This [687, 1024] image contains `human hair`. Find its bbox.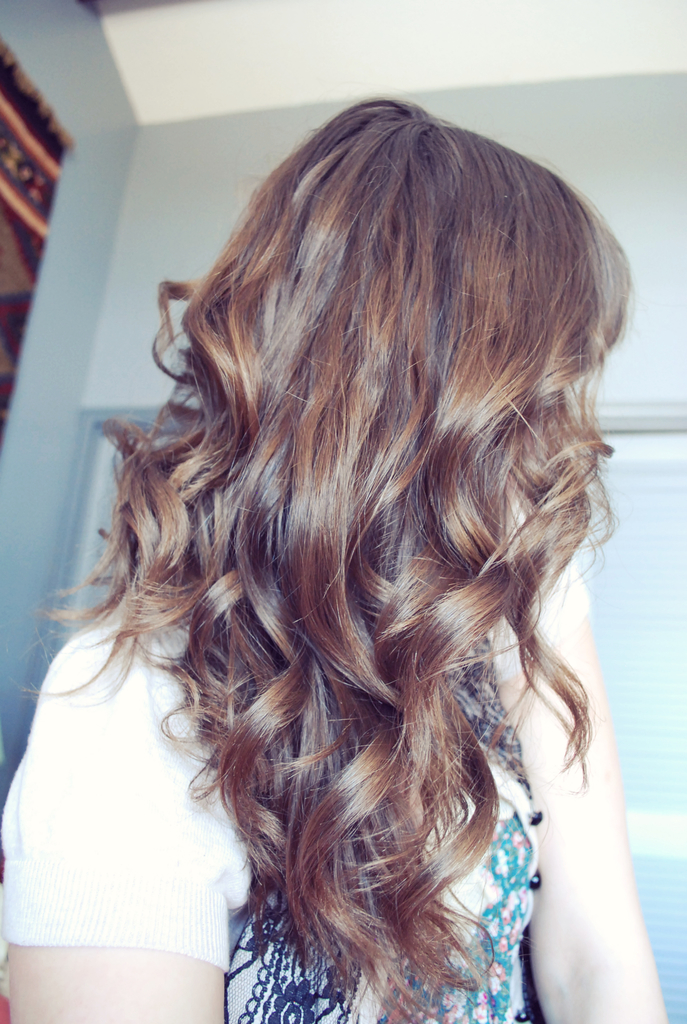
(10,92,638,1012).
